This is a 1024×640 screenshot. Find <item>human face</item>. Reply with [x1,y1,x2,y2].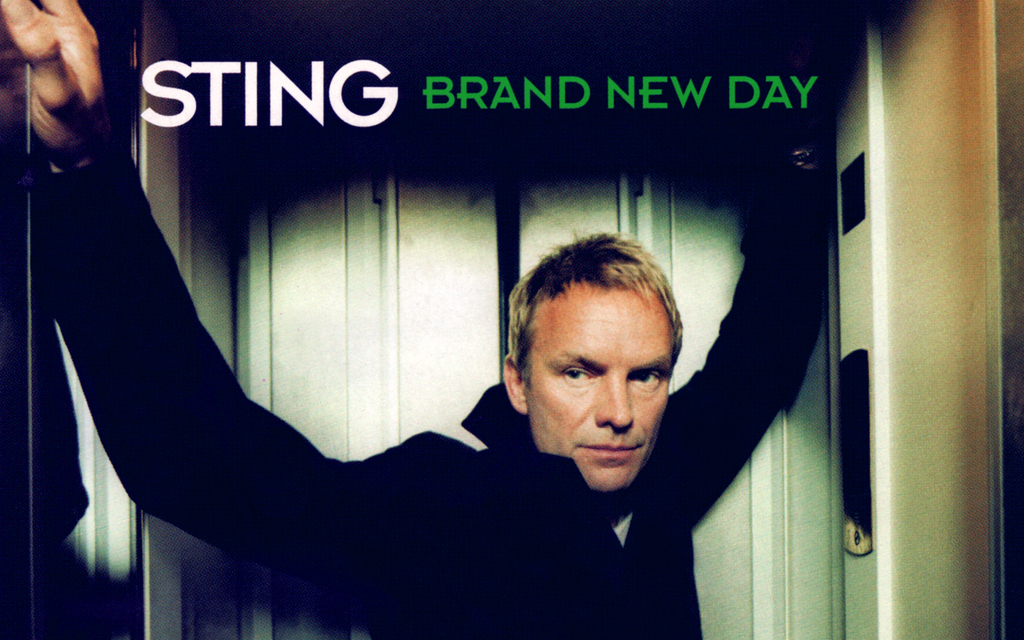
[513,269,675,504].
